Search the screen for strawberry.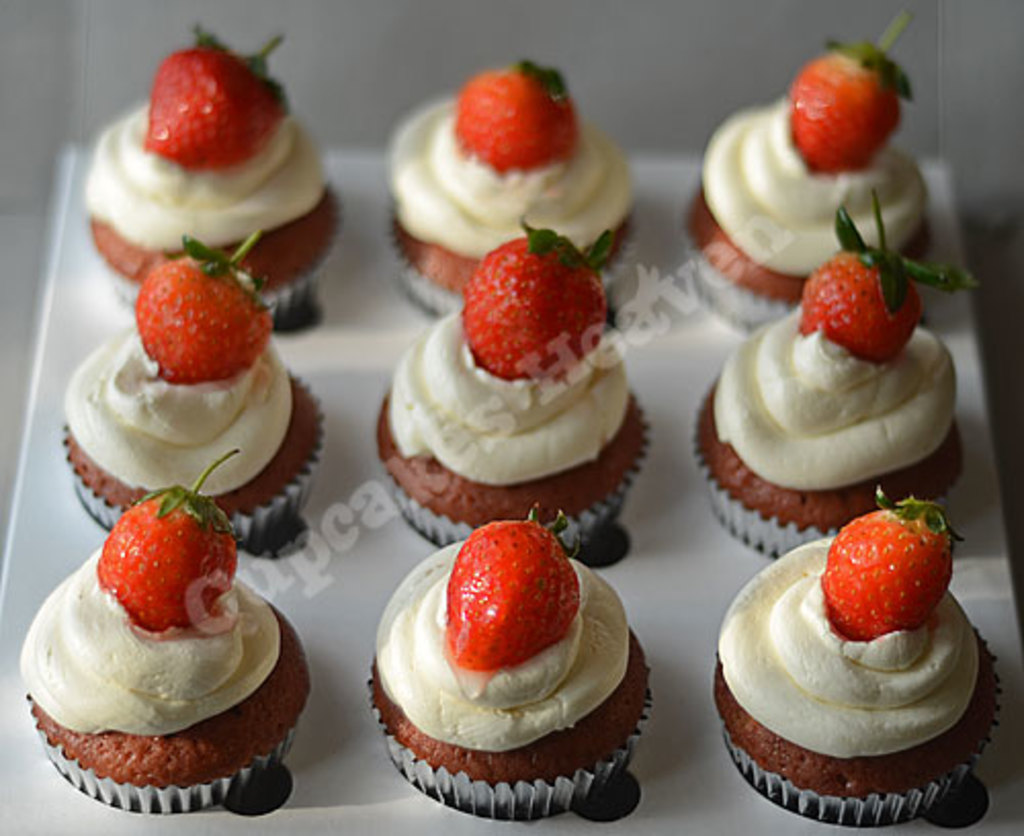
Found at 797 178 973 375.
